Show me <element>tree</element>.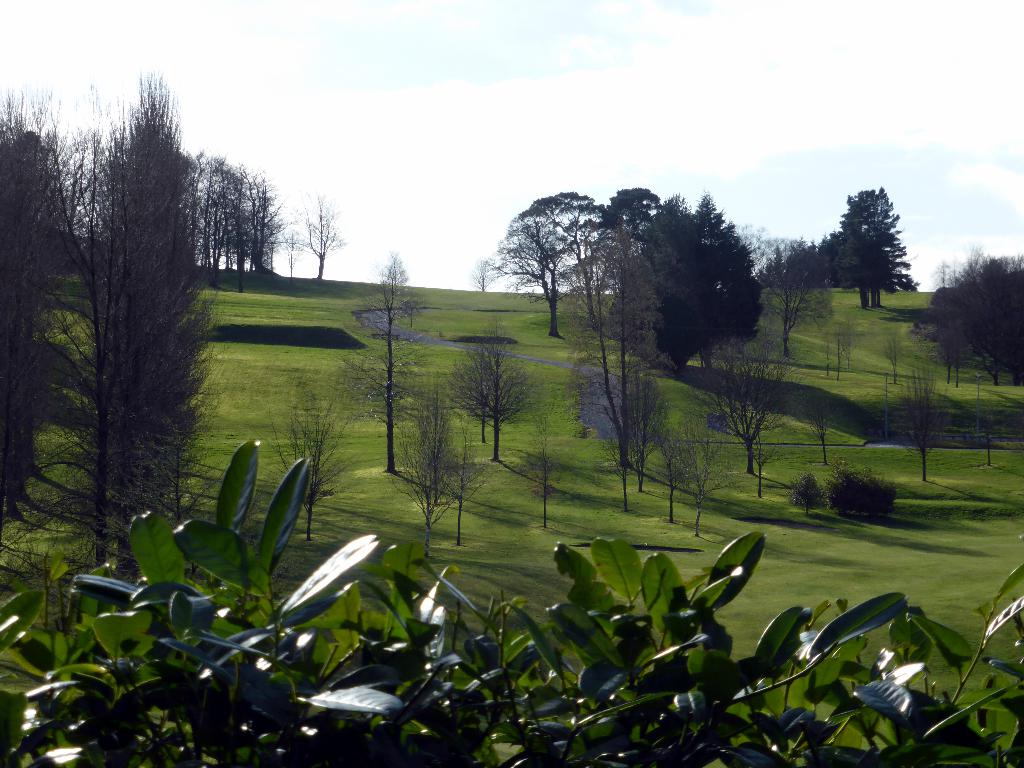
<element>tree</element> is here: [678, 428, 731, 533].
